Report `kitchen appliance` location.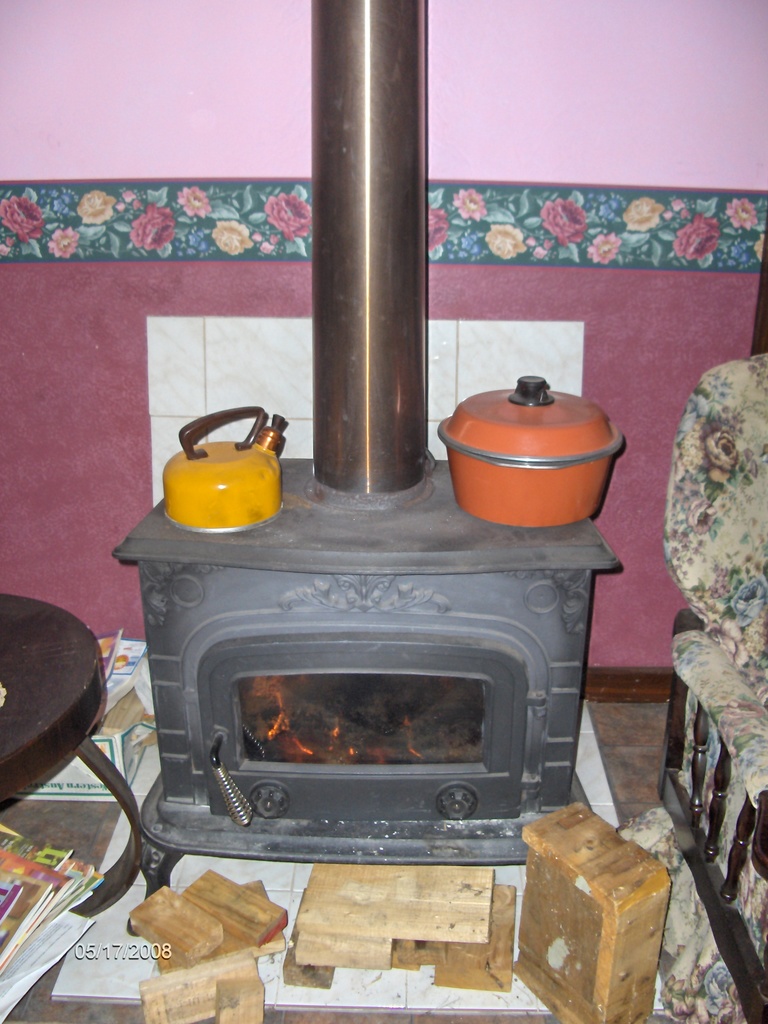
Report: x1=157 y1=400 x2=285 y2=535.
